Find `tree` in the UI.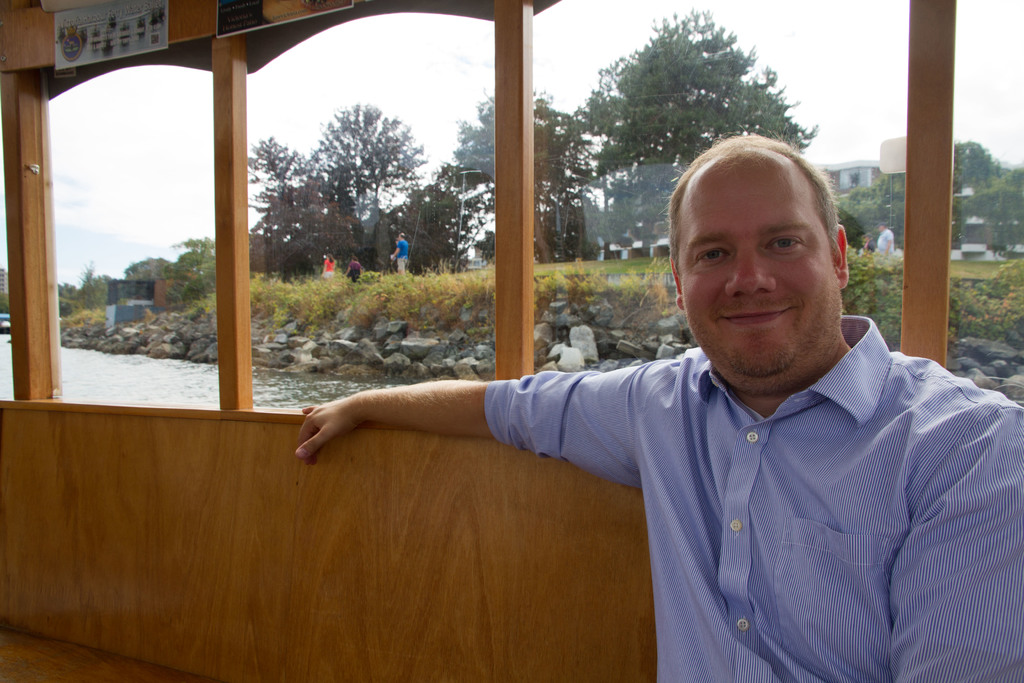
UI element at (x1=545, y1=29, x2=839, y2=199).
